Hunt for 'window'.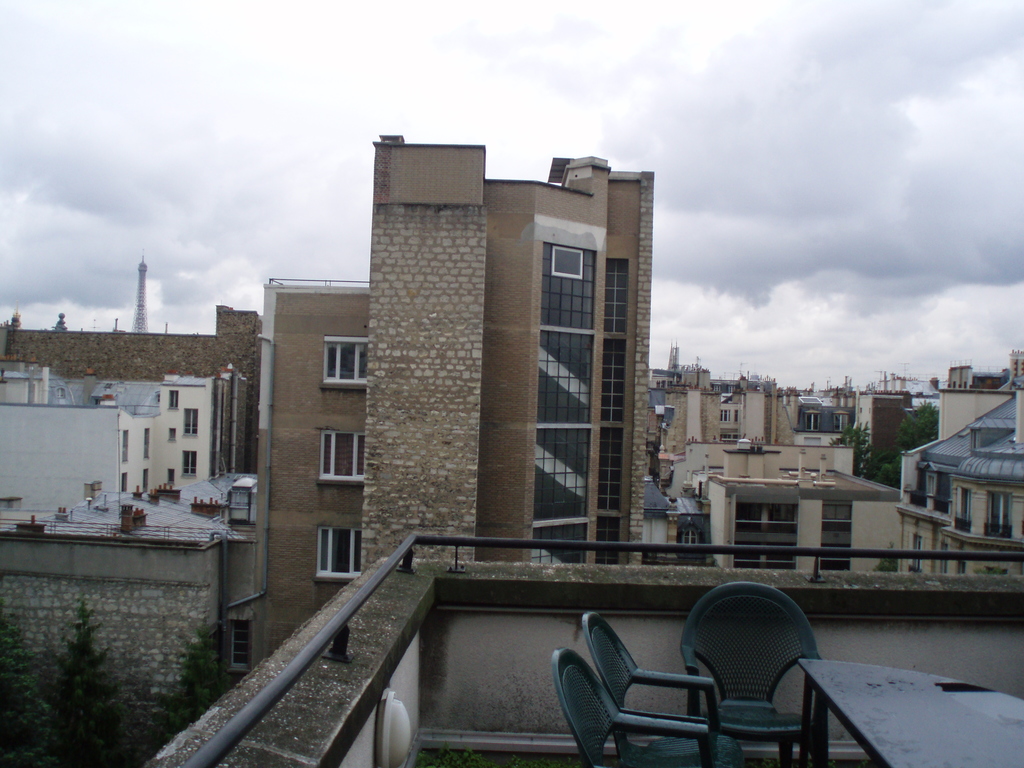
Hunted down at x1=598 y1=431 x2=619 y2=511.
